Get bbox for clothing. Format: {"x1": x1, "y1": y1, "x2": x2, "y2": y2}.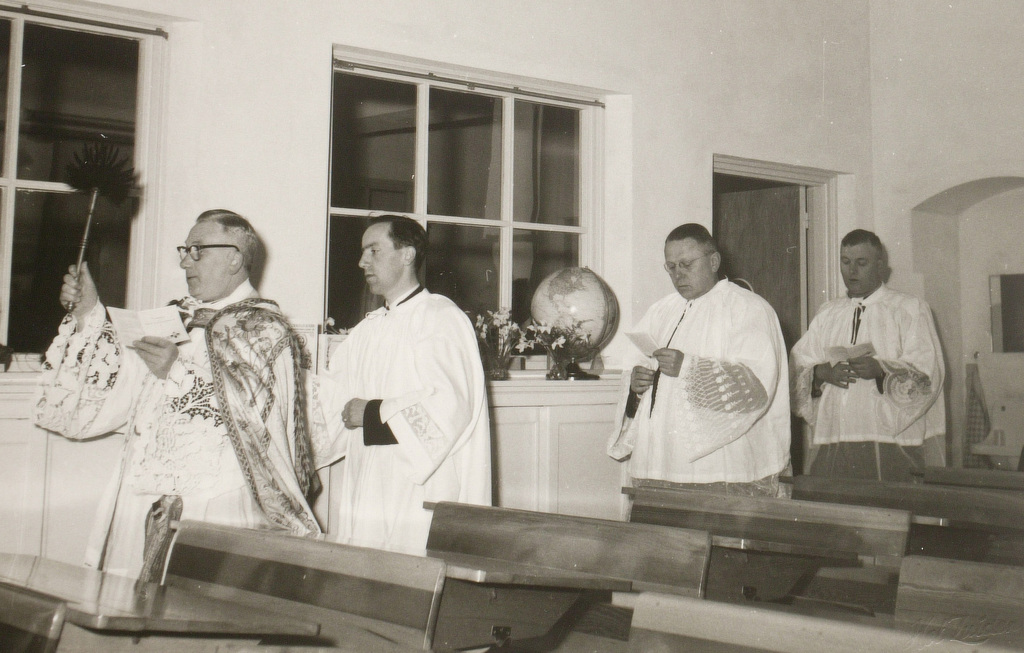
{"x1": 29, "y1": 286, "x2": 326, "y2": 569}.
